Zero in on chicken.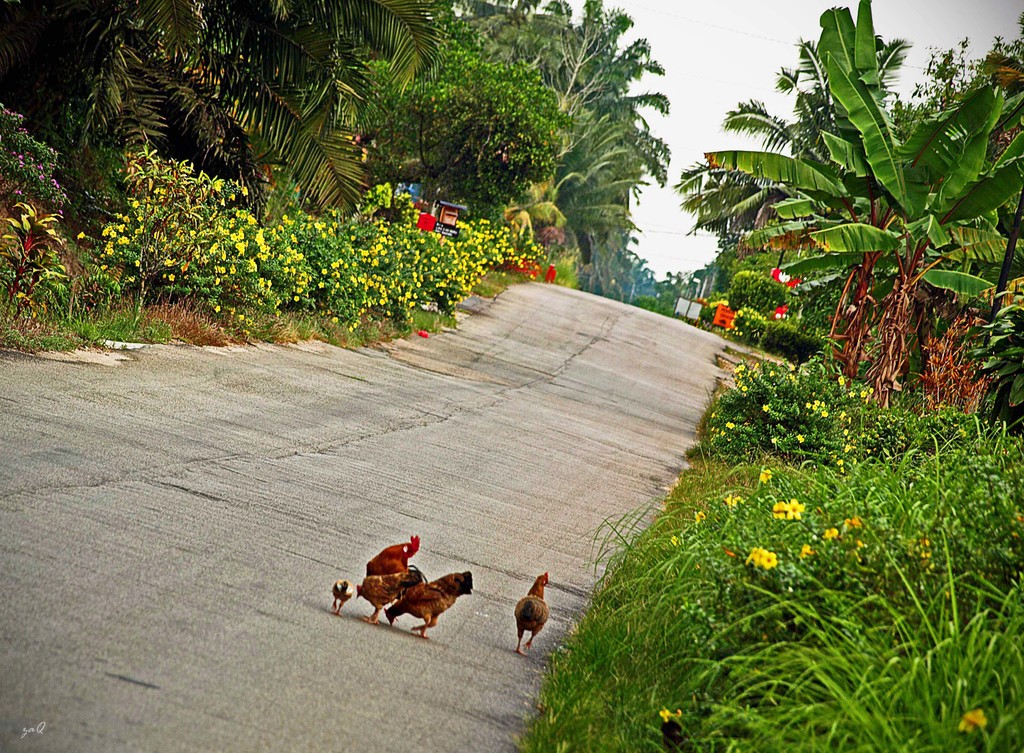
Zeroed in: locate(502, 576, 564, 661).
